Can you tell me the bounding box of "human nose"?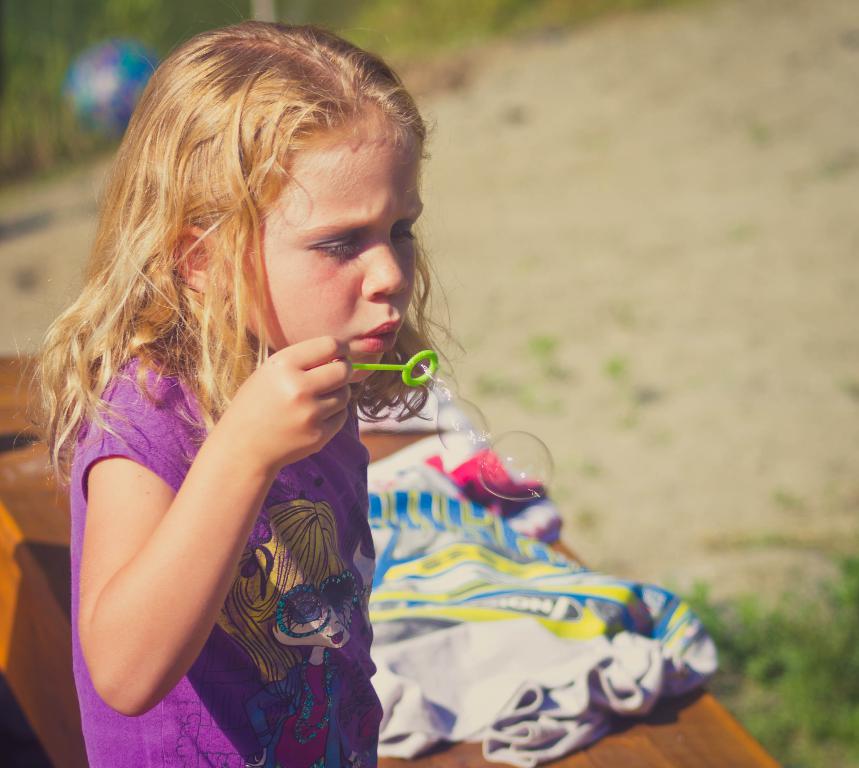
[365, 240, 409, 300].
